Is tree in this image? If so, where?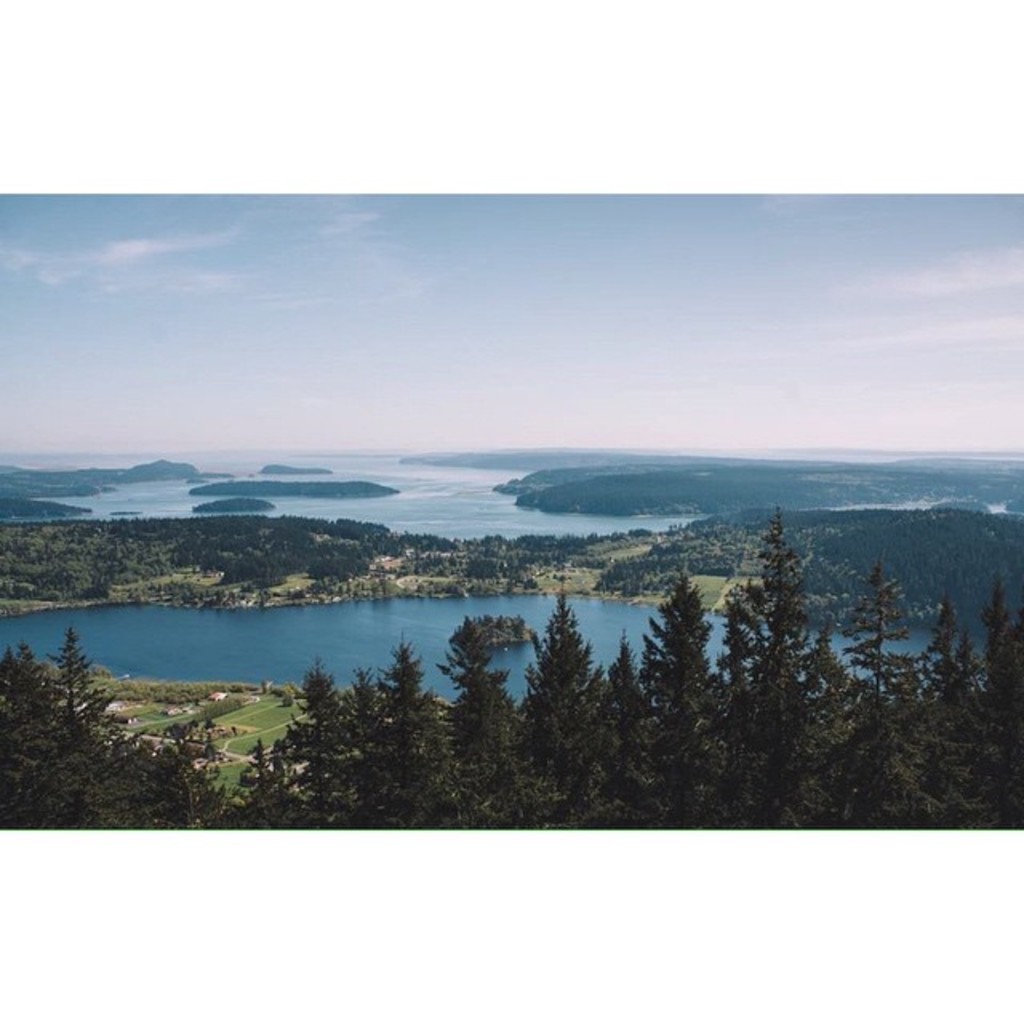
Yes, at <region>723, 474, 875, 782</region>.
